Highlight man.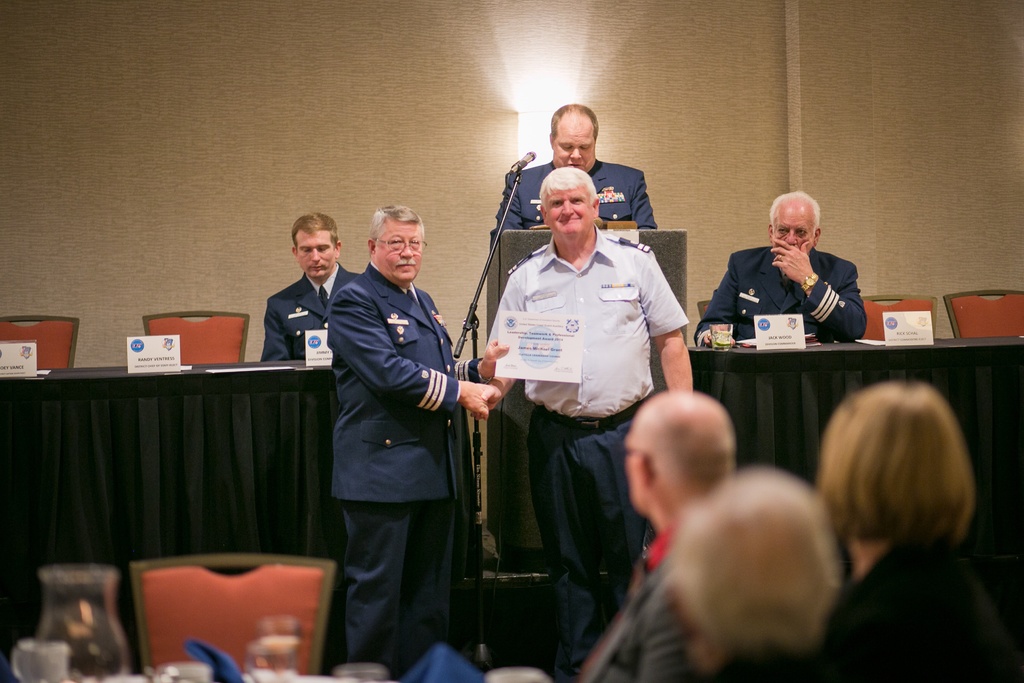
Highlighted region: locate(260, 210, 360, 363).
